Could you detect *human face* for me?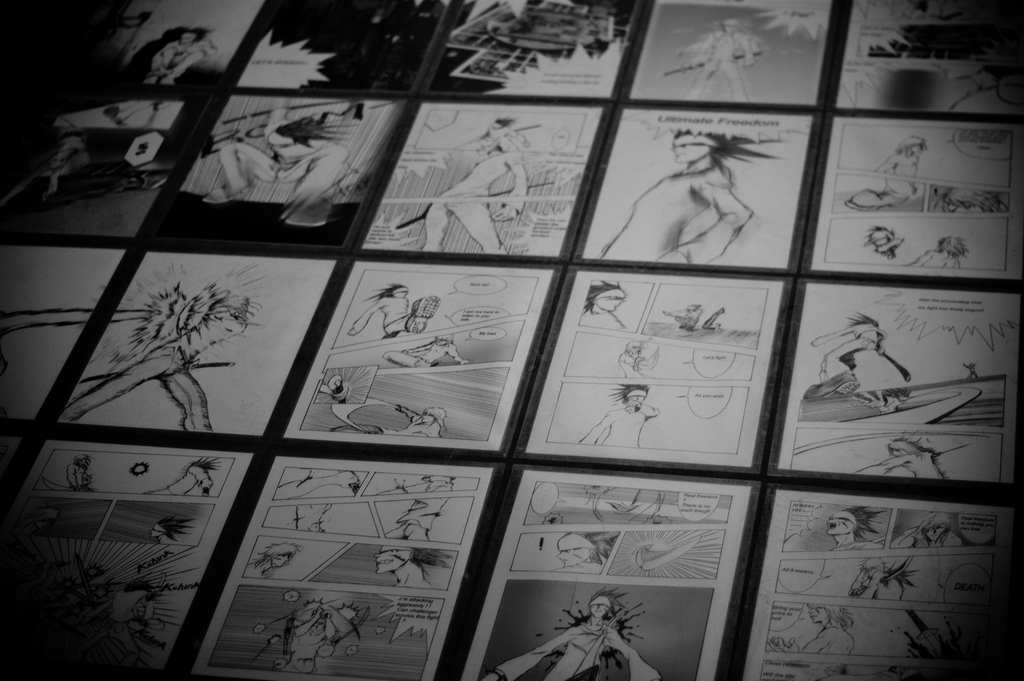
Detection result: <box>590,597,609,614</box>.
